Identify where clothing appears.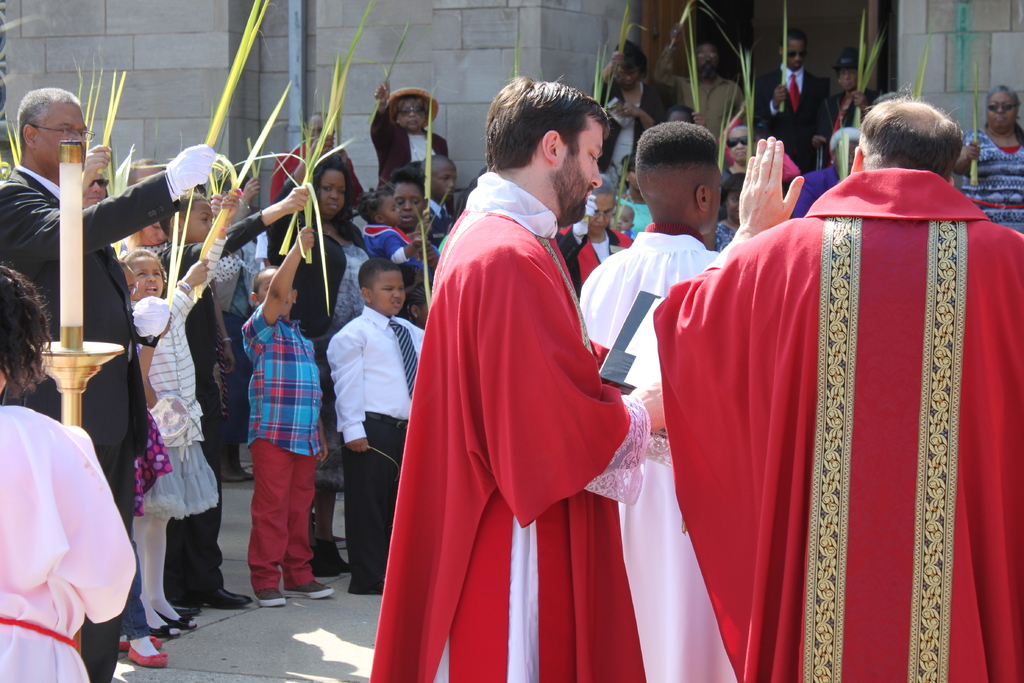
Appears at box(817, 85, 881, 168).
